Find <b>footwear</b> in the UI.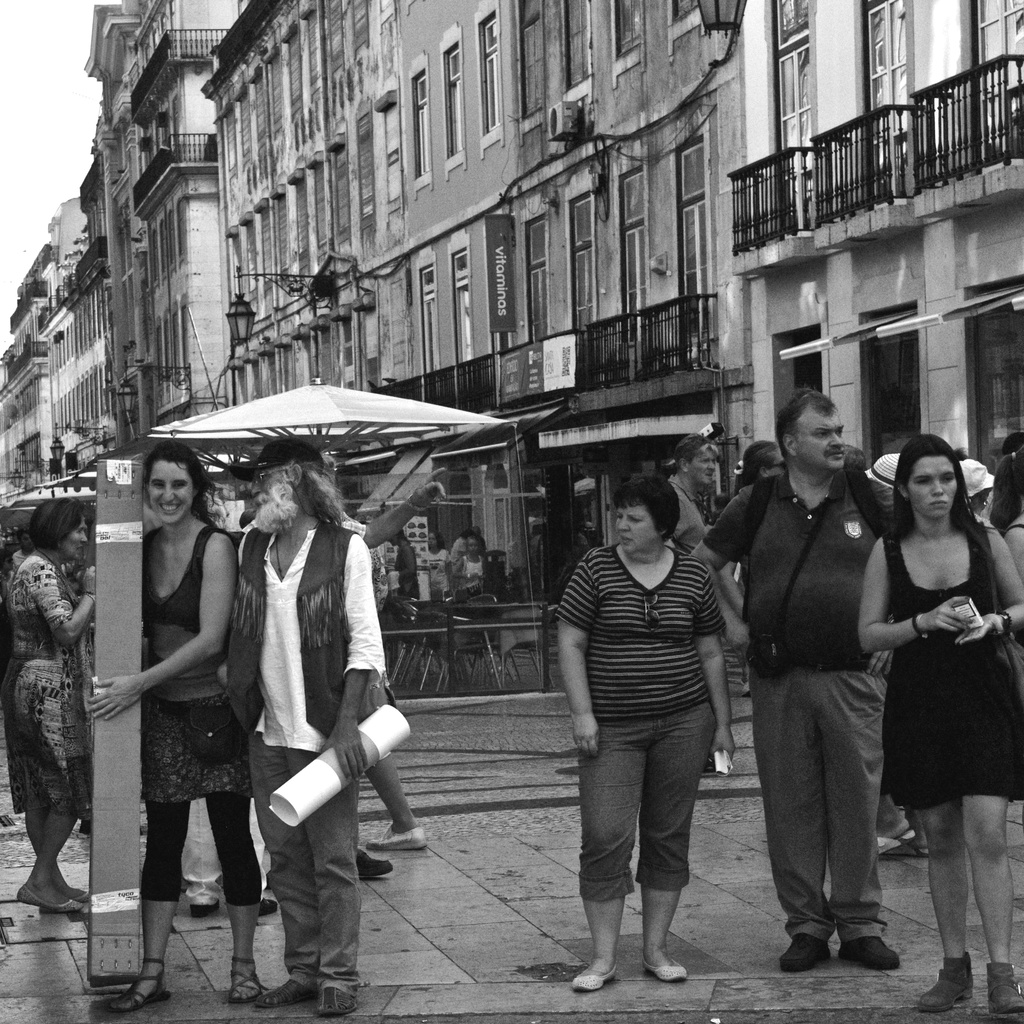
UI element at <box>876,820,927,858</box>.
